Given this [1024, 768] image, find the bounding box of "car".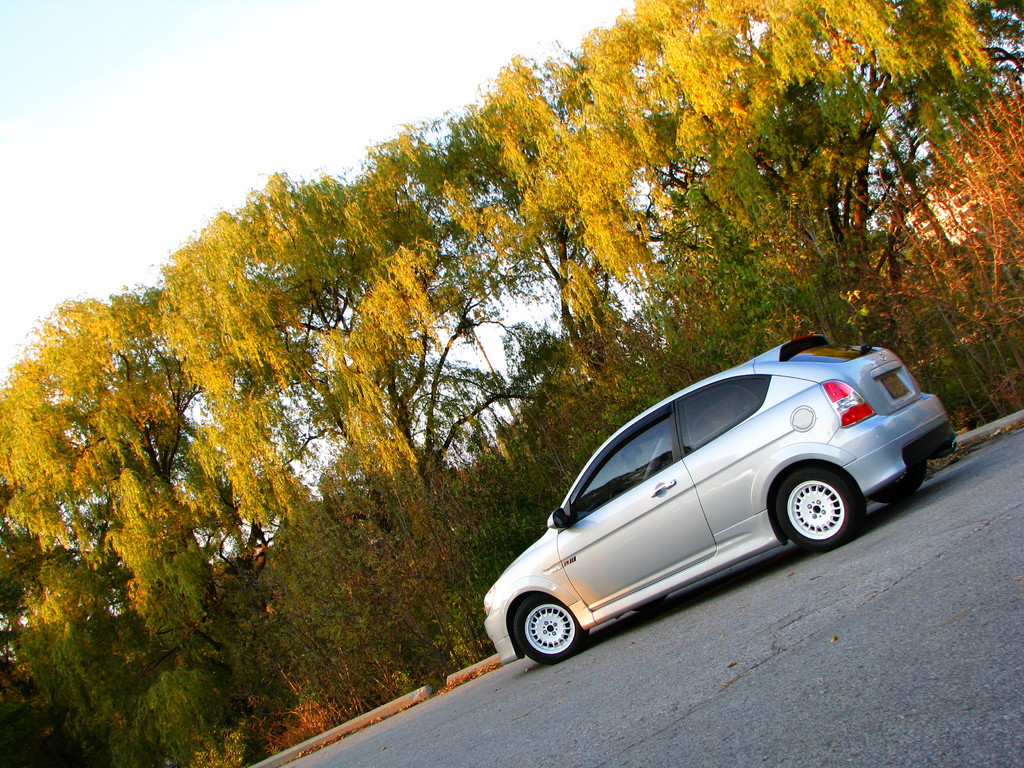
473 327 959 667.
